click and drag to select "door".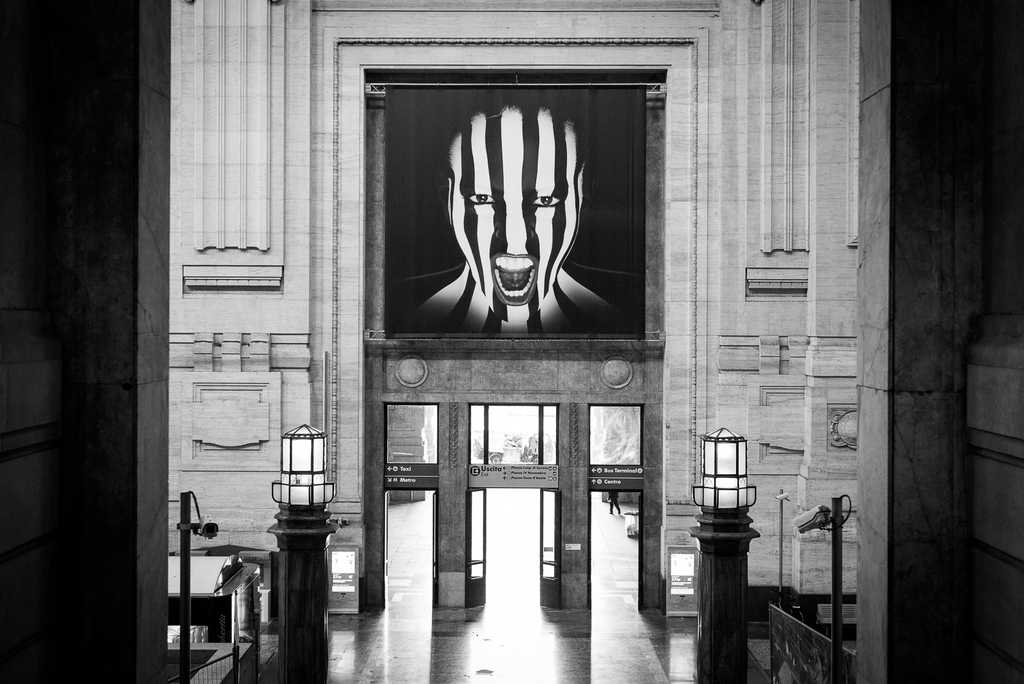
Selection: x1=588 y1=483 x2=646 y2=609.
